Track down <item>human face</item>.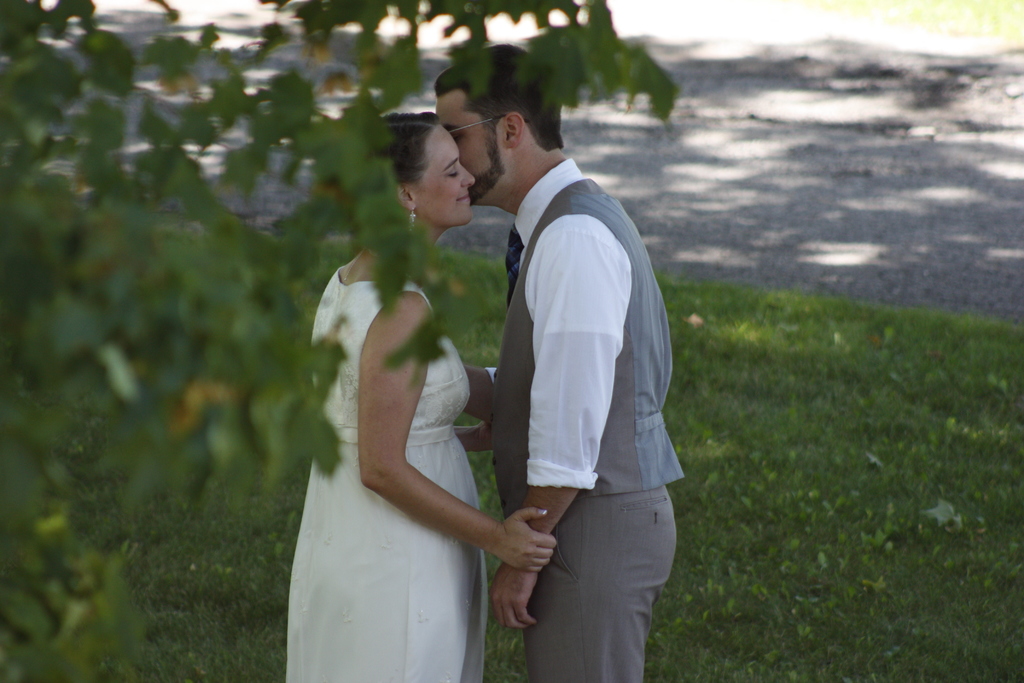
Tracked to 420,126,472,227.
